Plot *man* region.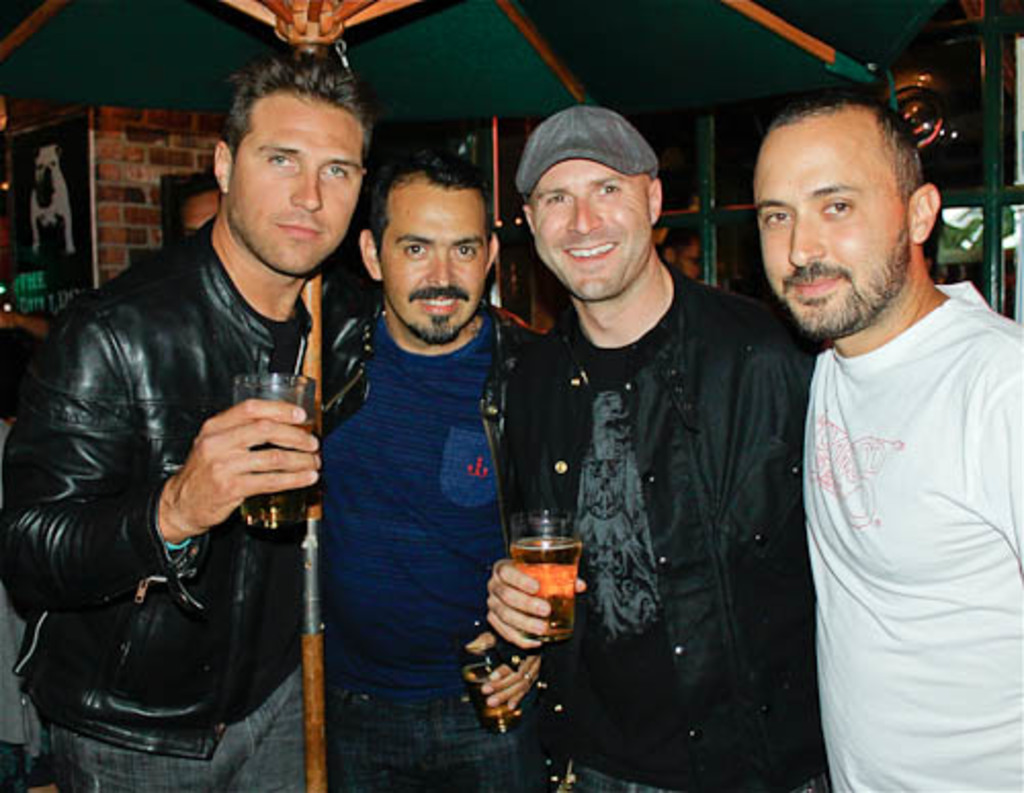
Plotted at rect(319, 148, 549, 791).
